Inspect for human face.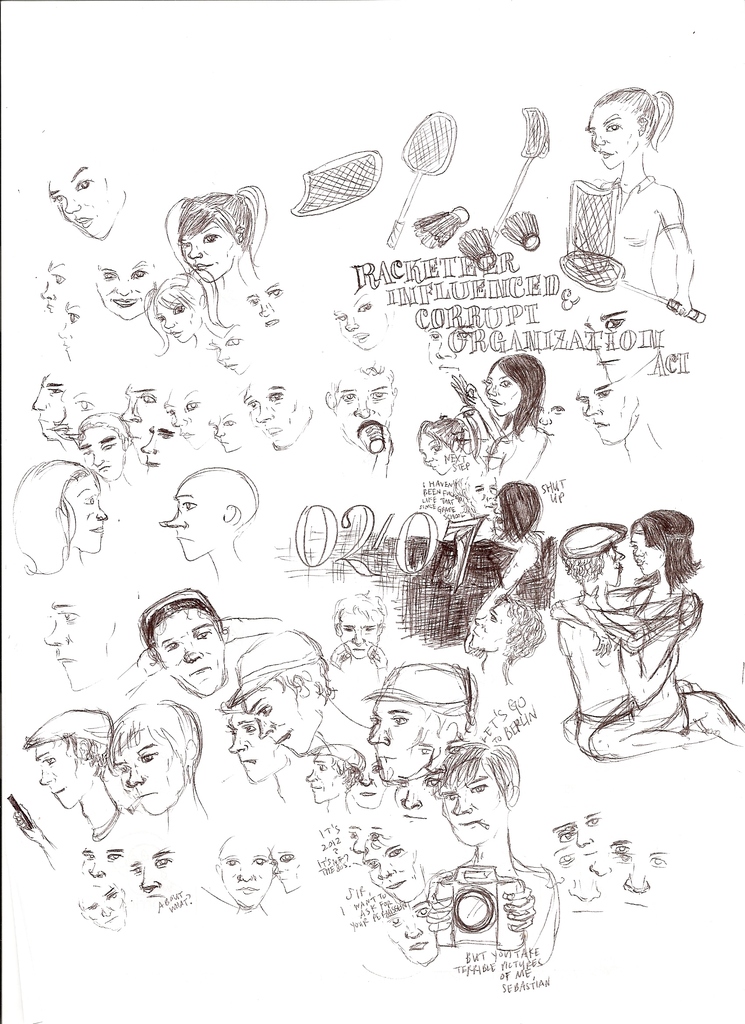
Inspection: rect(584, 100, 646, 166).
